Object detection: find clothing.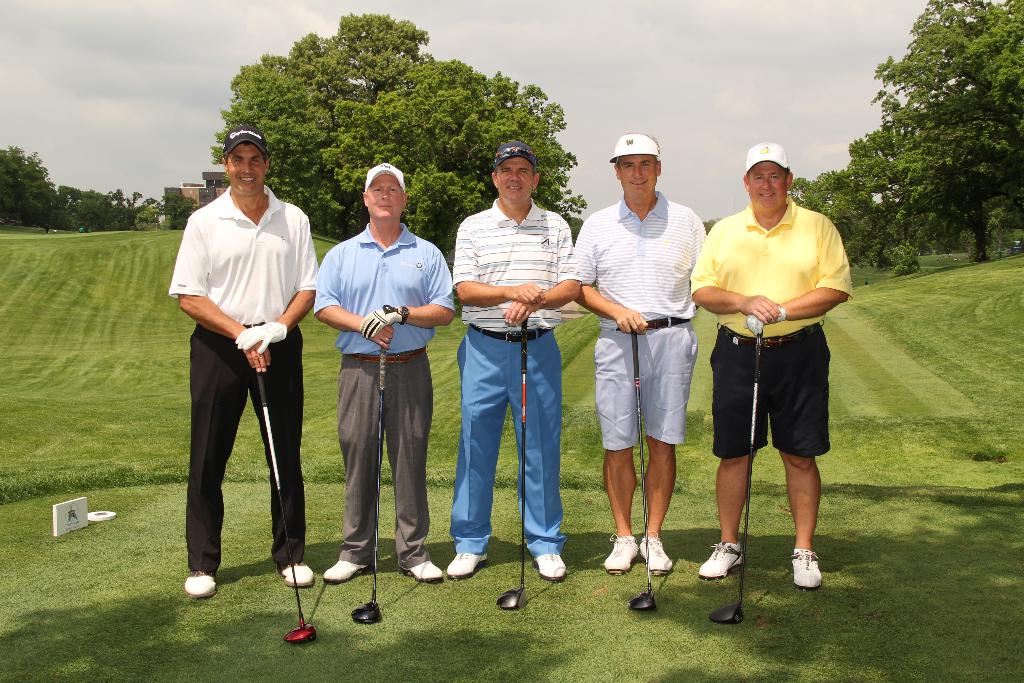
{"left": 455, "top": 195, "right": 582, "bottom": 555}.
